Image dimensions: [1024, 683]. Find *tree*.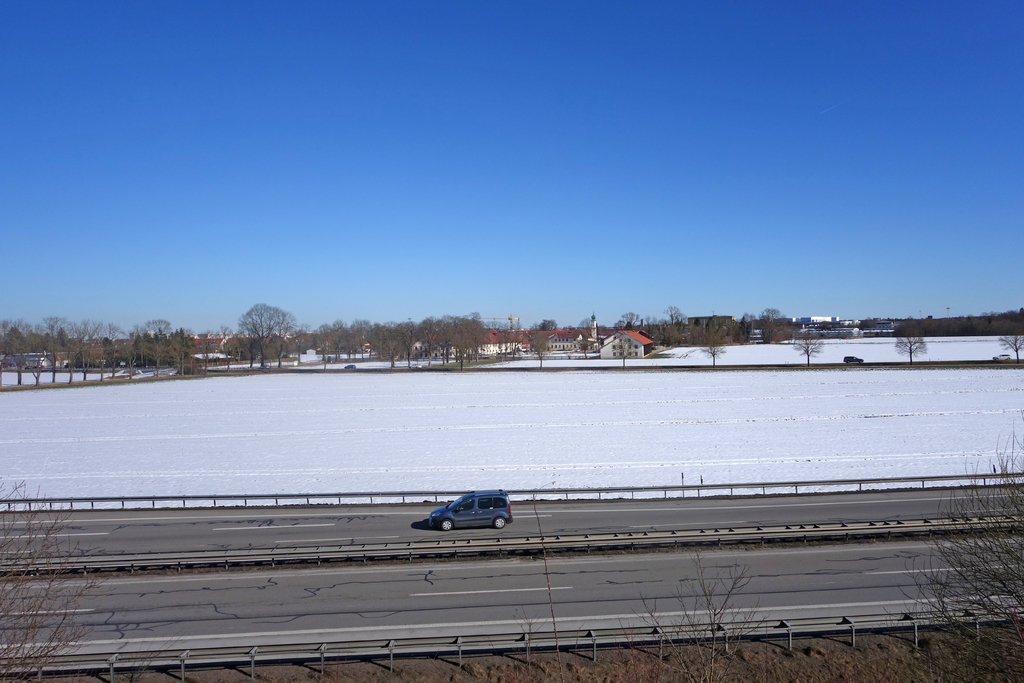
bbox(78, 319, 100, 380).
